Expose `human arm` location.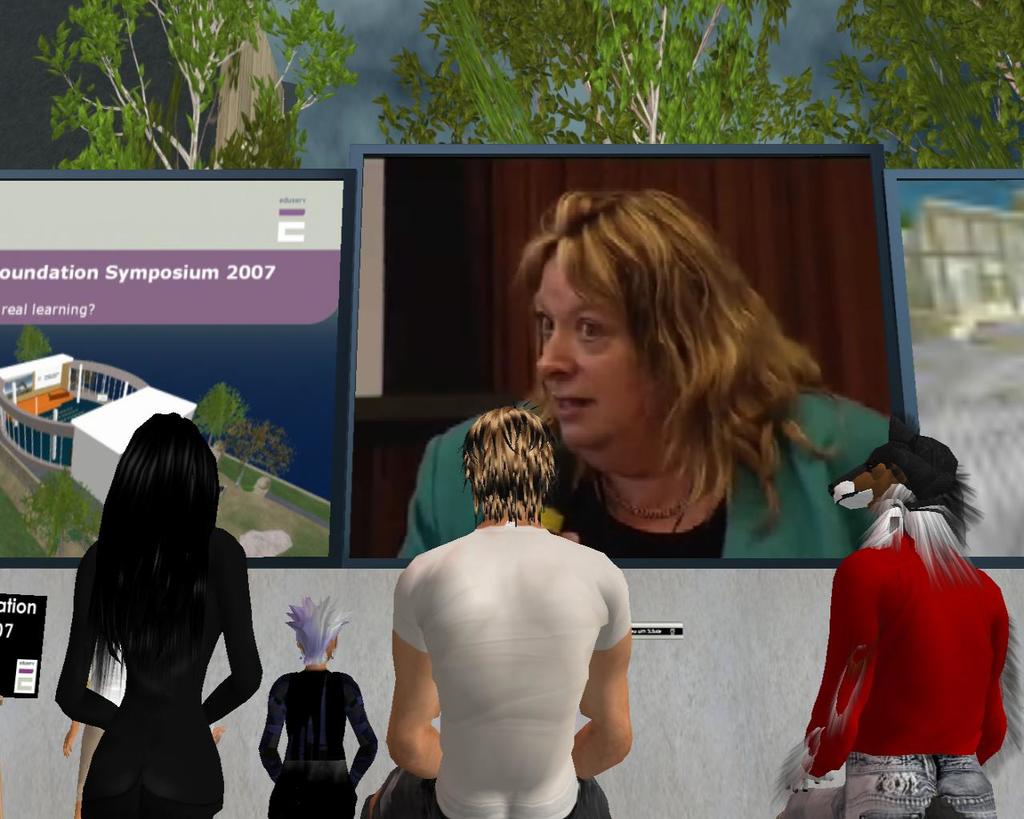
Exposed at {"left": 208, "top": 531, "right": 267, "bottom": 723}.
